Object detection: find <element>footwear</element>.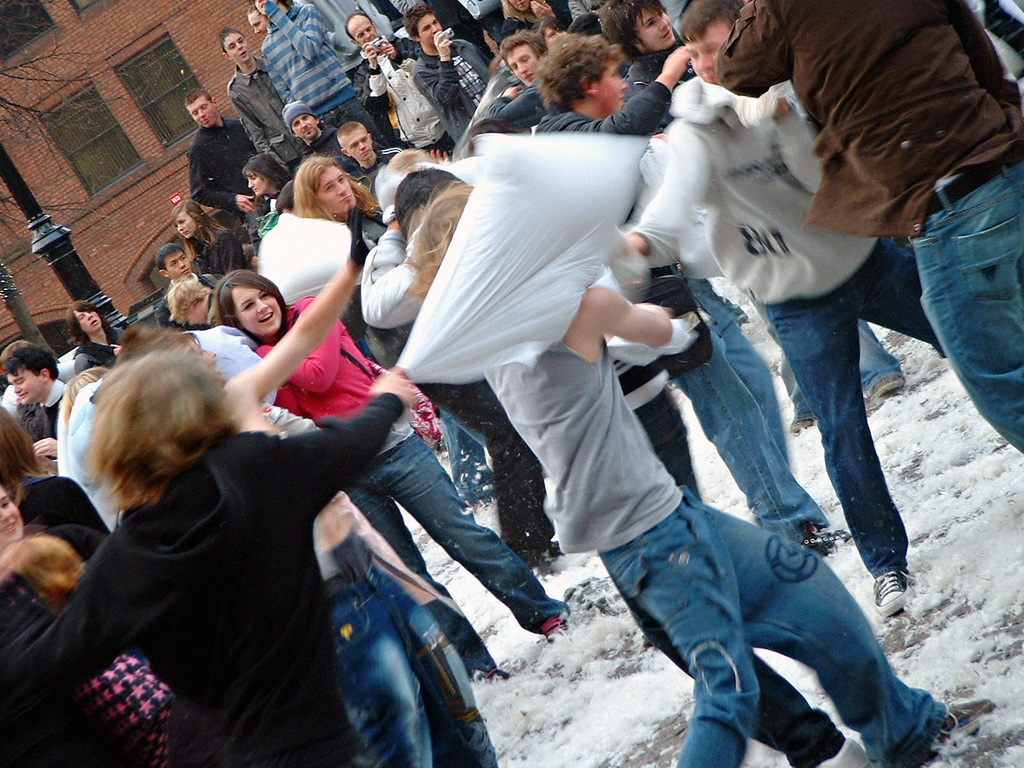
<box>537,615,578,643</box>.
